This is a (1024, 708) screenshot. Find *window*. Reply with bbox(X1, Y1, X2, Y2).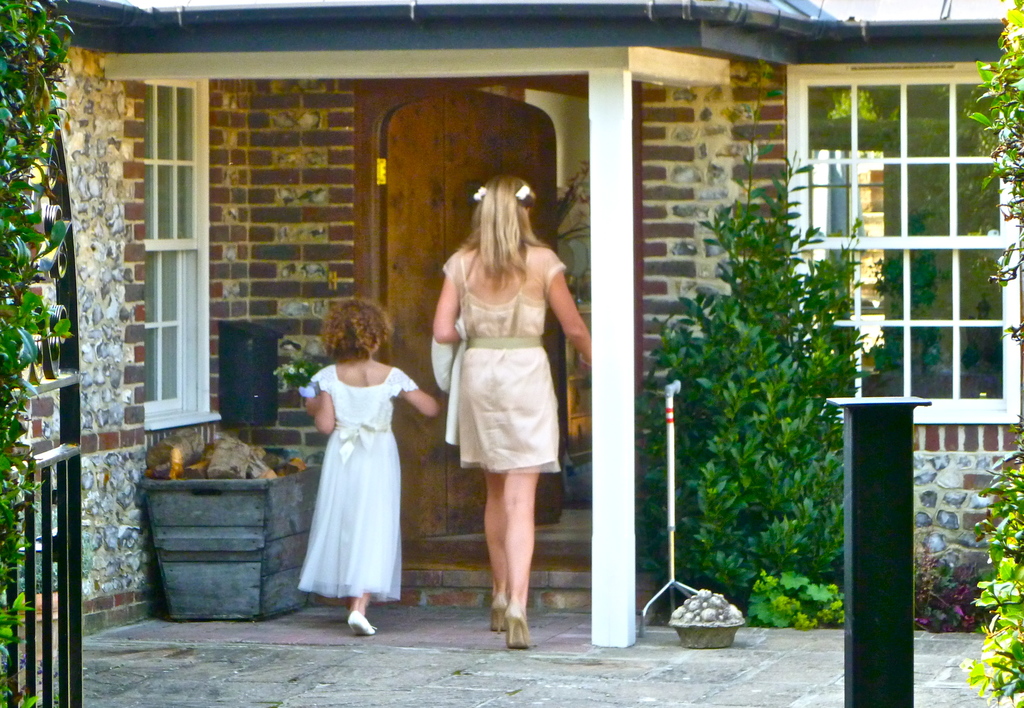
bbox(800, 81, 1004, 399).
